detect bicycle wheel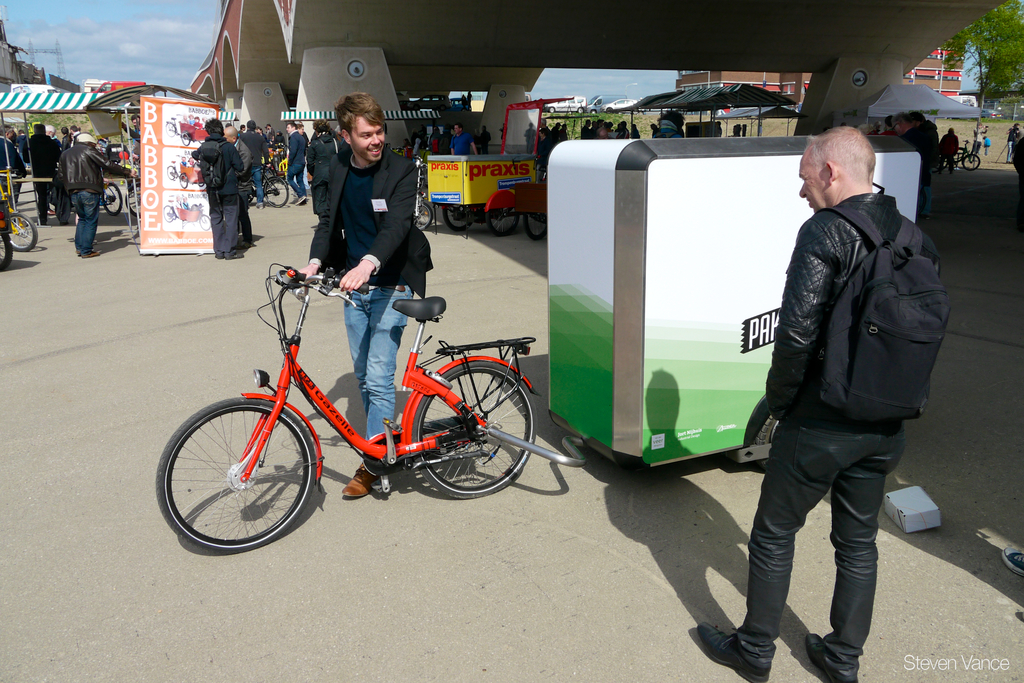
[x1=101, y1=183, x2=124, y2=219]
